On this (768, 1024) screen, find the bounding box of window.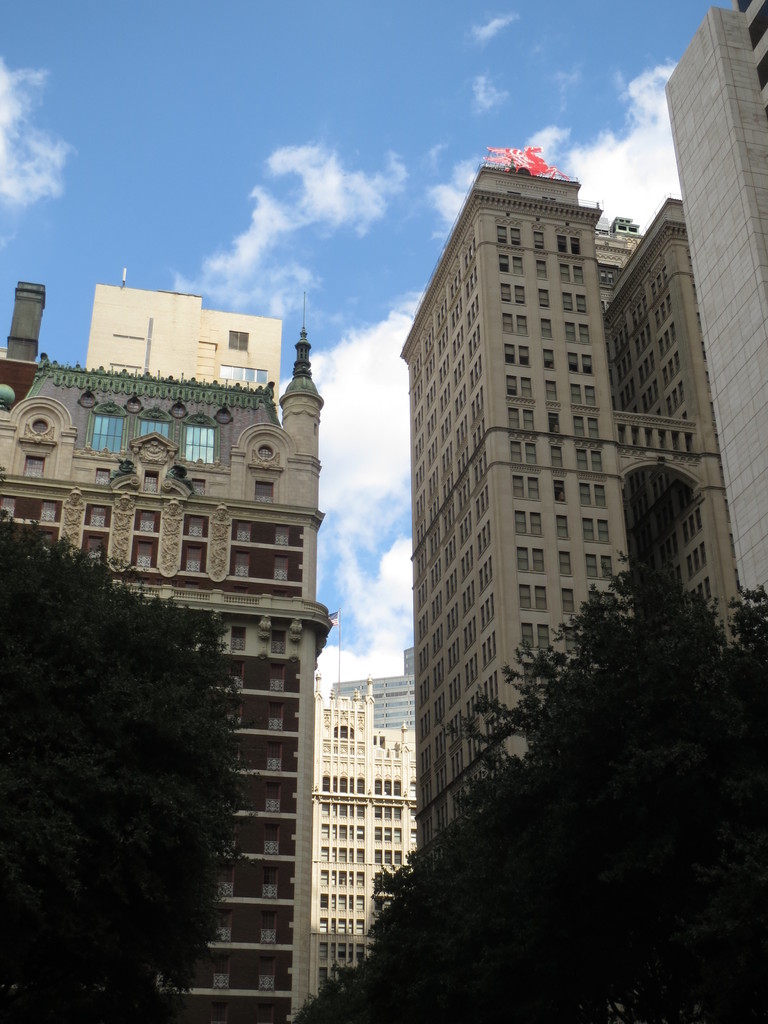
Bounding box: BBox(585, 416, 599, 439).
